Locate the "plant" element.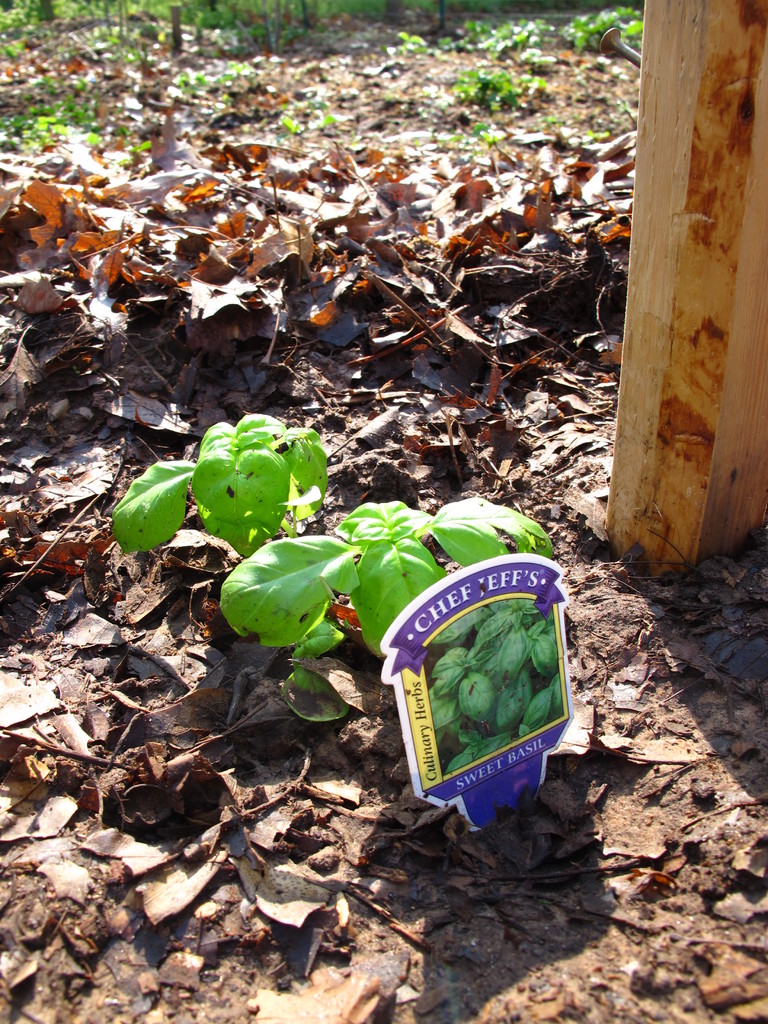
Element bbox: {"left": 618, "top": 99, "right": 634, "bottom": 111}.
